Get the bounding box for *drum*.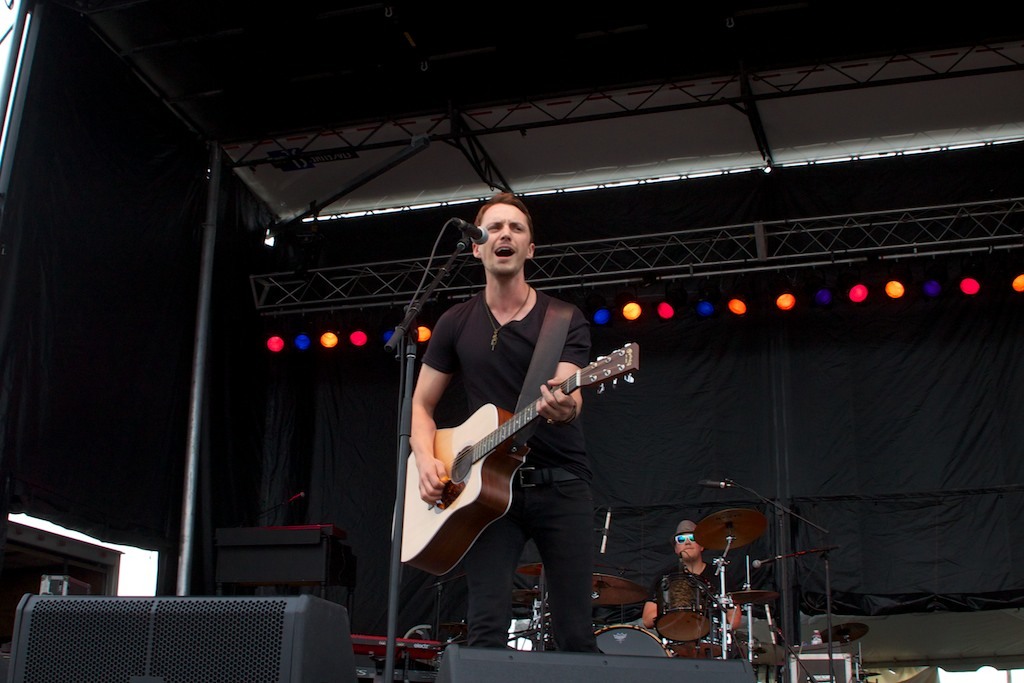
left=663, top=610, right=726, bottom=659.
